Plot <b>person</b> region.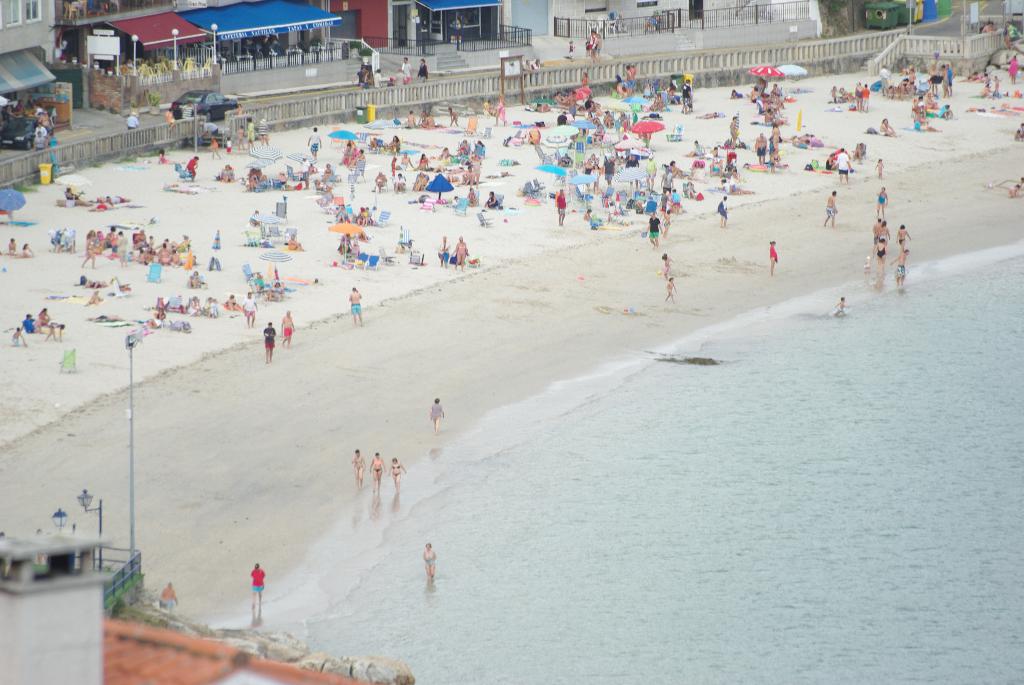
Plotted at l=348, t=287, r=360, b=331.
